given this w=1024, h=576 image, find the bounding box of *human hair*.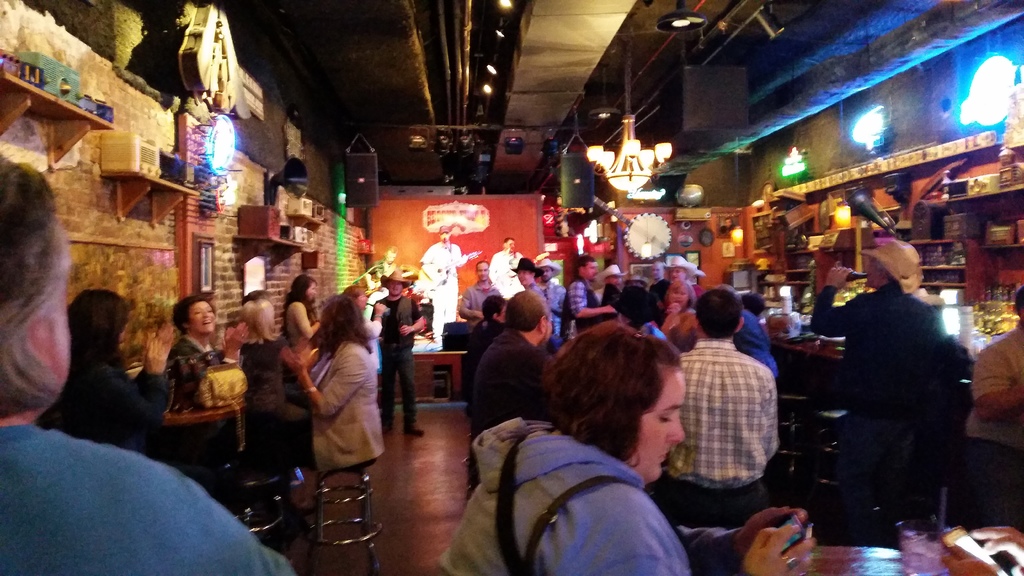
pyautogui.locateOnScreen(172, 294, 216, 335).
